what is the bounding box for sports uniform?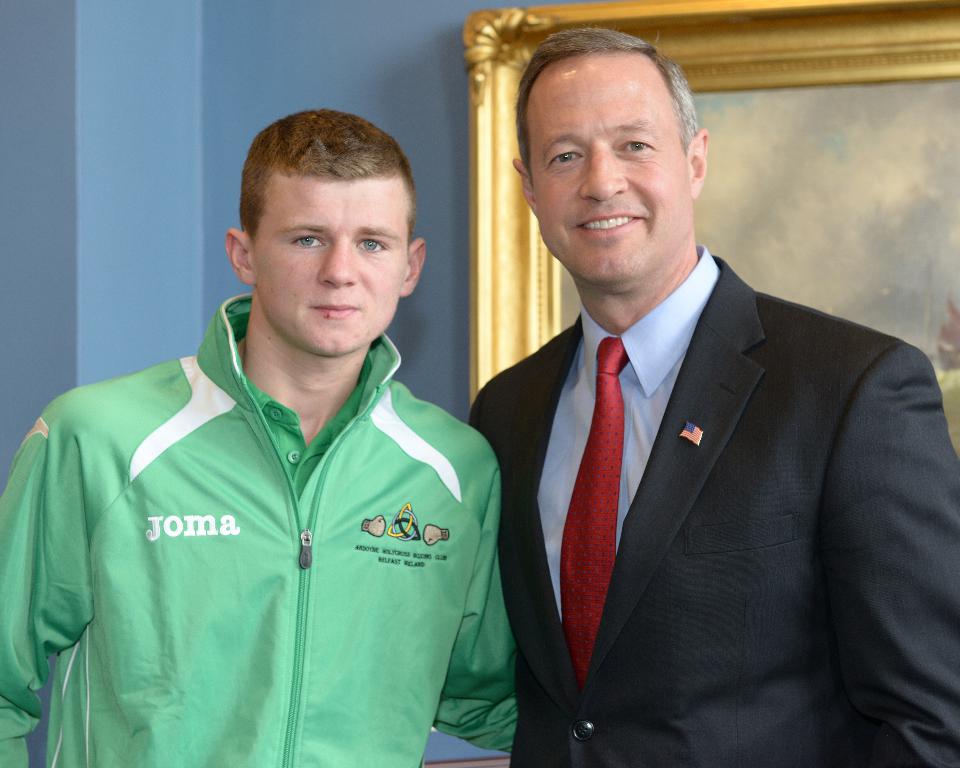
{"x1": 0, "y1": 295, "x2": 516, "y2": 767}.
